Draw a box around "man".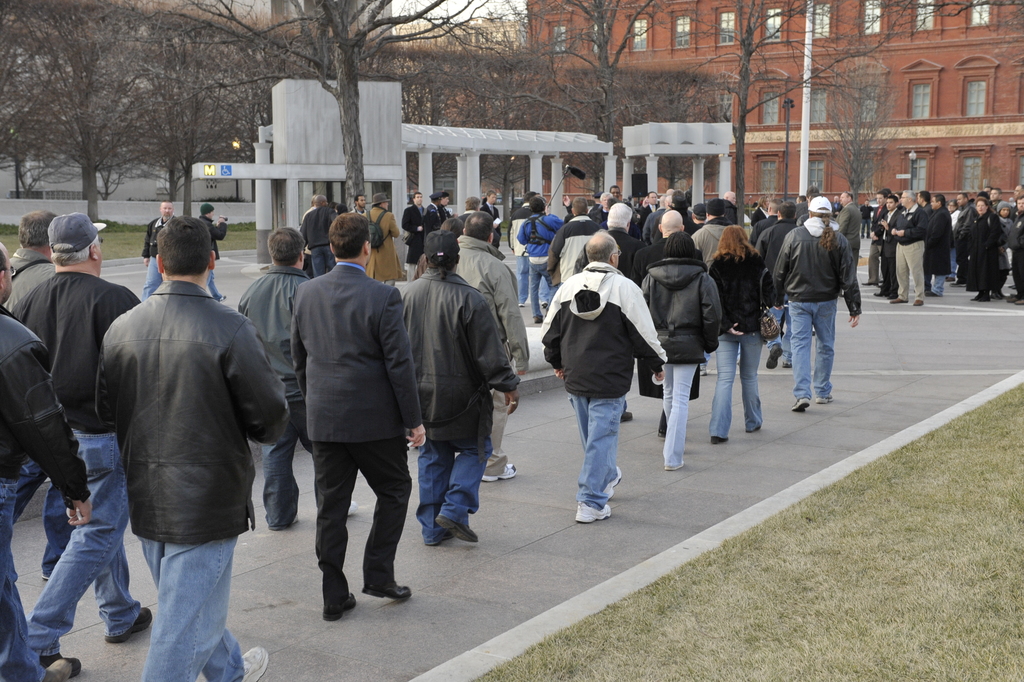
rect(245, 229, 310, 532).
